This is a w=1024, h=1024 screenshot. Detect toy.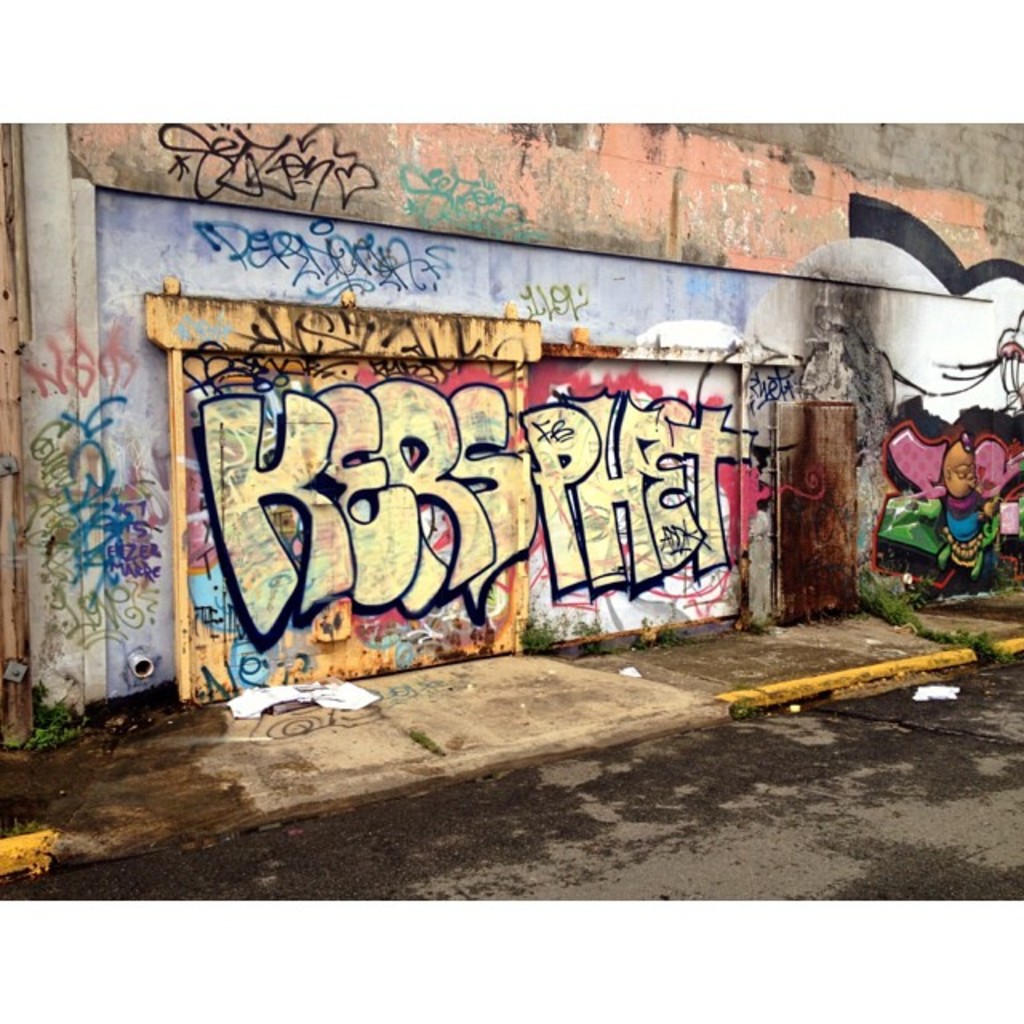
bbox=(882, 424, 1019, 598).
